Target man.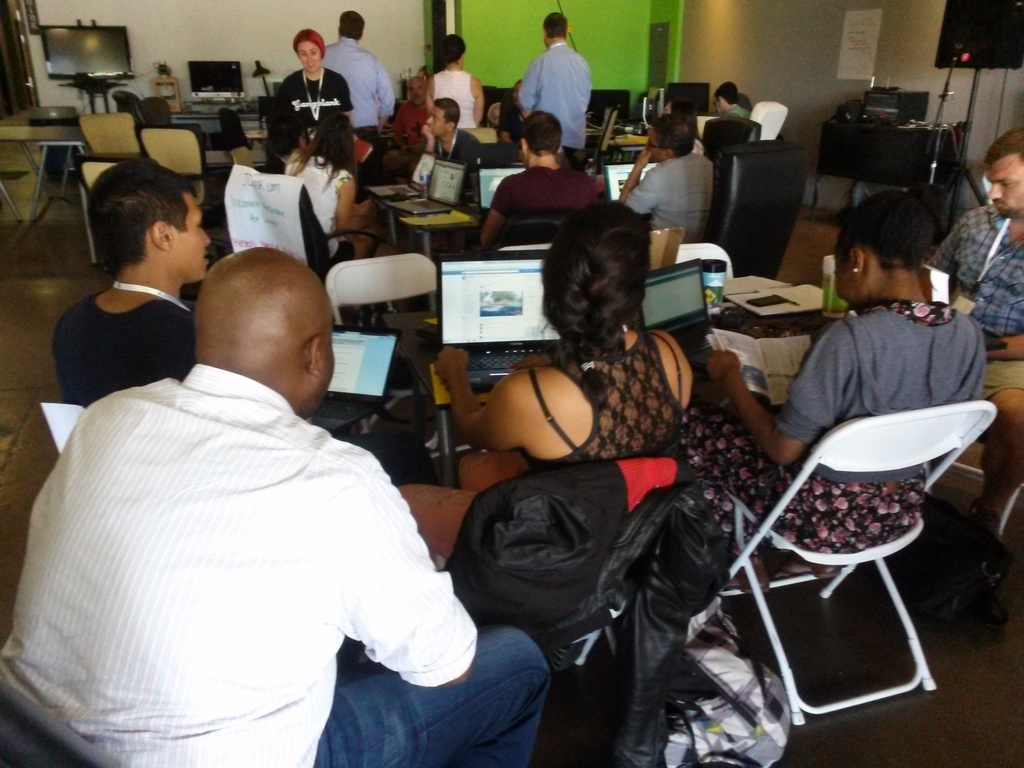
Target region: bbox=[392, 78, 433, 150].
